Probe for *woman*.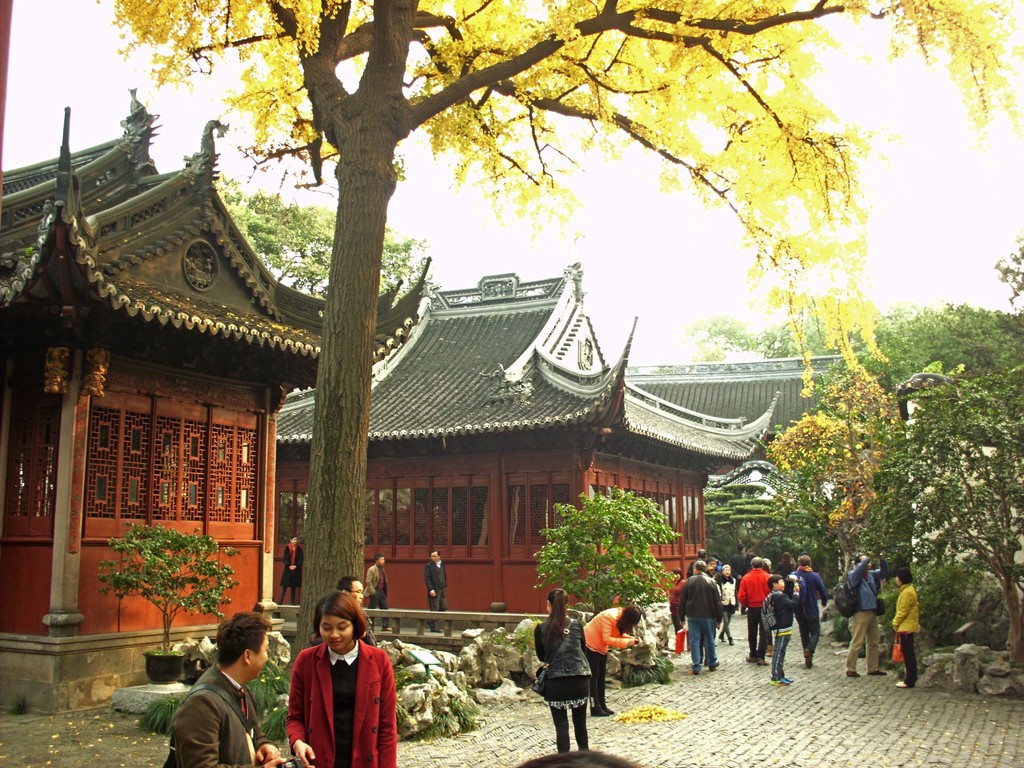
Probe result: 773, 550, 794, 597.
